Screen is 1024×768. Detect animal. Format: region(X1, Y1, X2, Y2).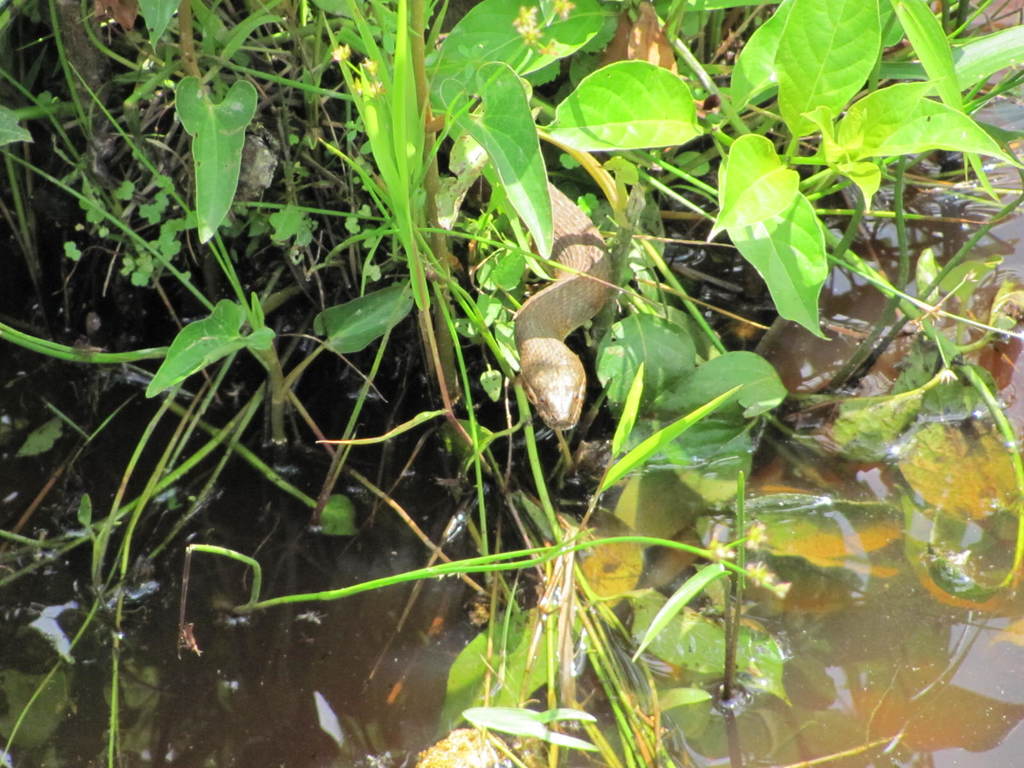
region(513, 181, 616, 433).
